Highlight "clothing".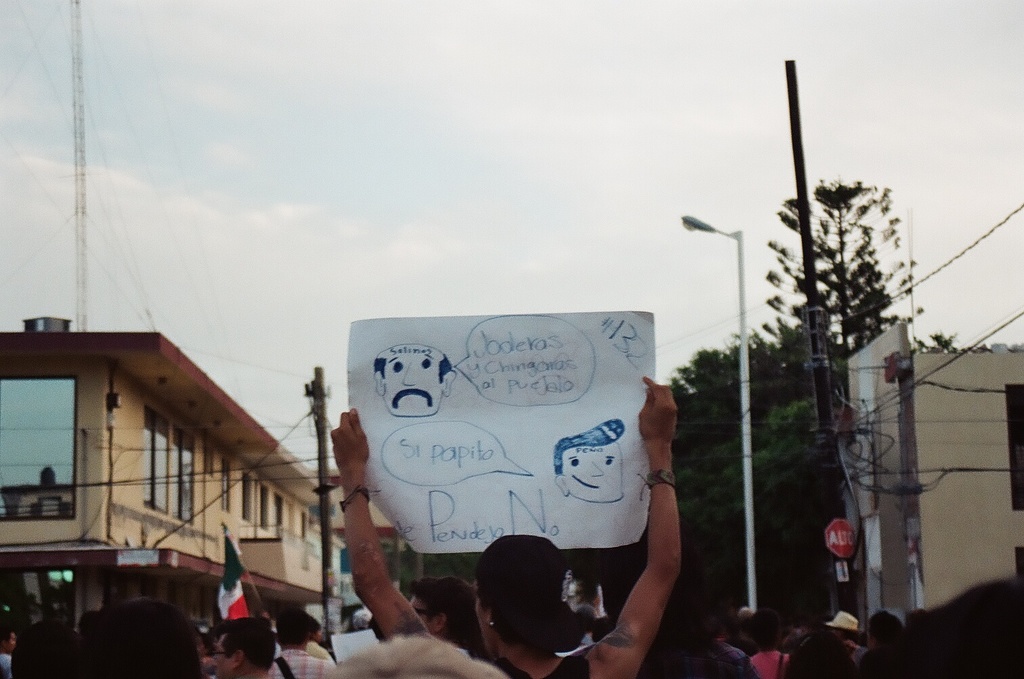
Highlighted region: (left=267, top=646, right=334, bottom=678).
